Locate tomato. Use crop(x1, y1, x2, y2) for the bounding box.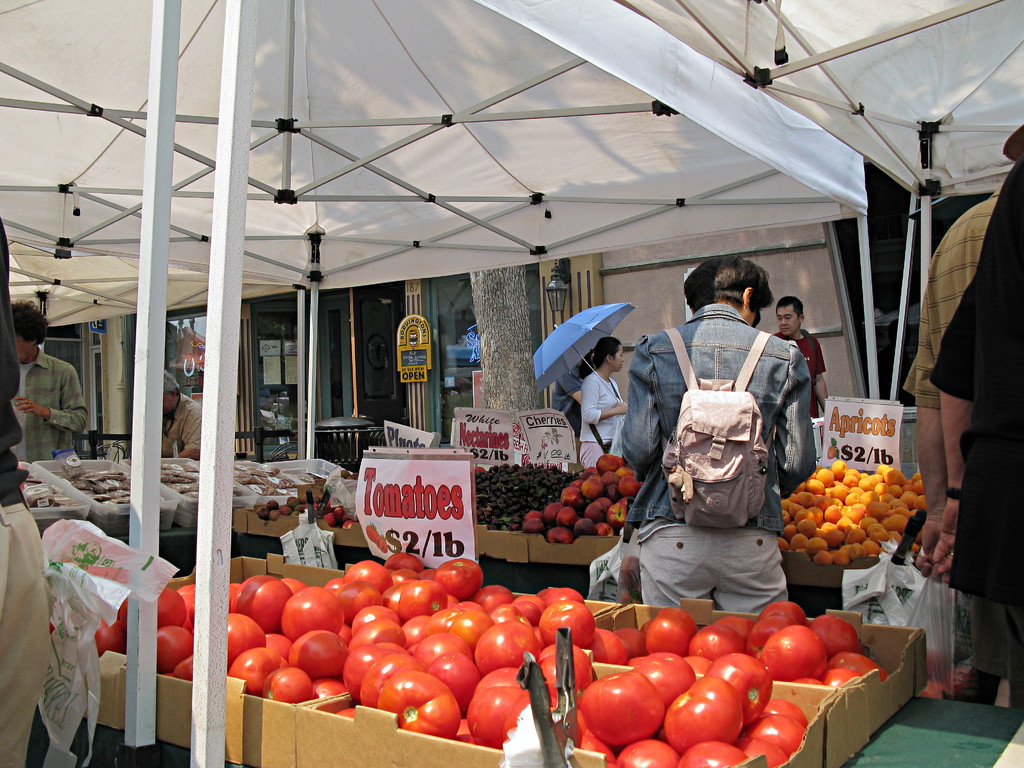
crop(228, 648, 283, 696).
